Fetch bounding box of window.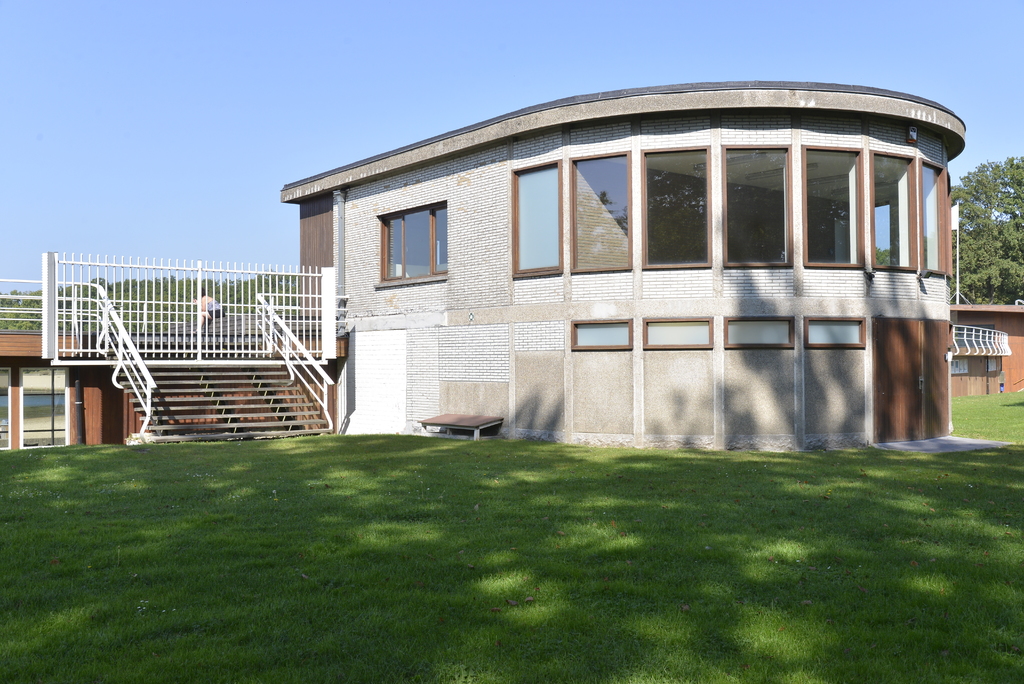
Bbox: box(0, 365, 13, 448).
